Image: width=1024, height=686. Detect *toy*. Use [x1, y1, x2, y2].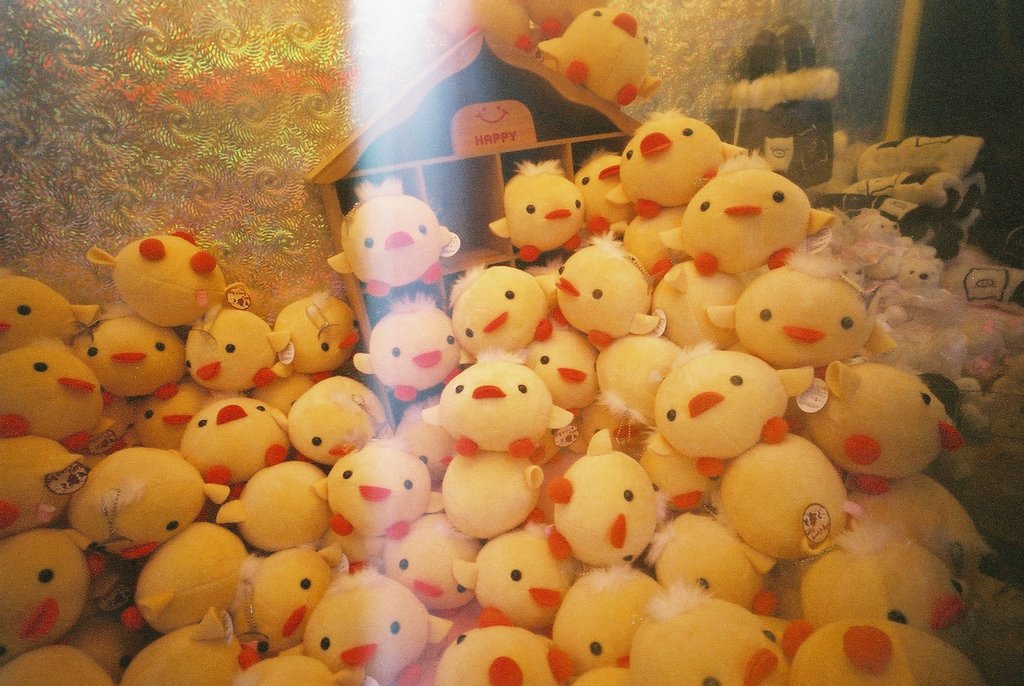
[63, 616, 161, 685].
